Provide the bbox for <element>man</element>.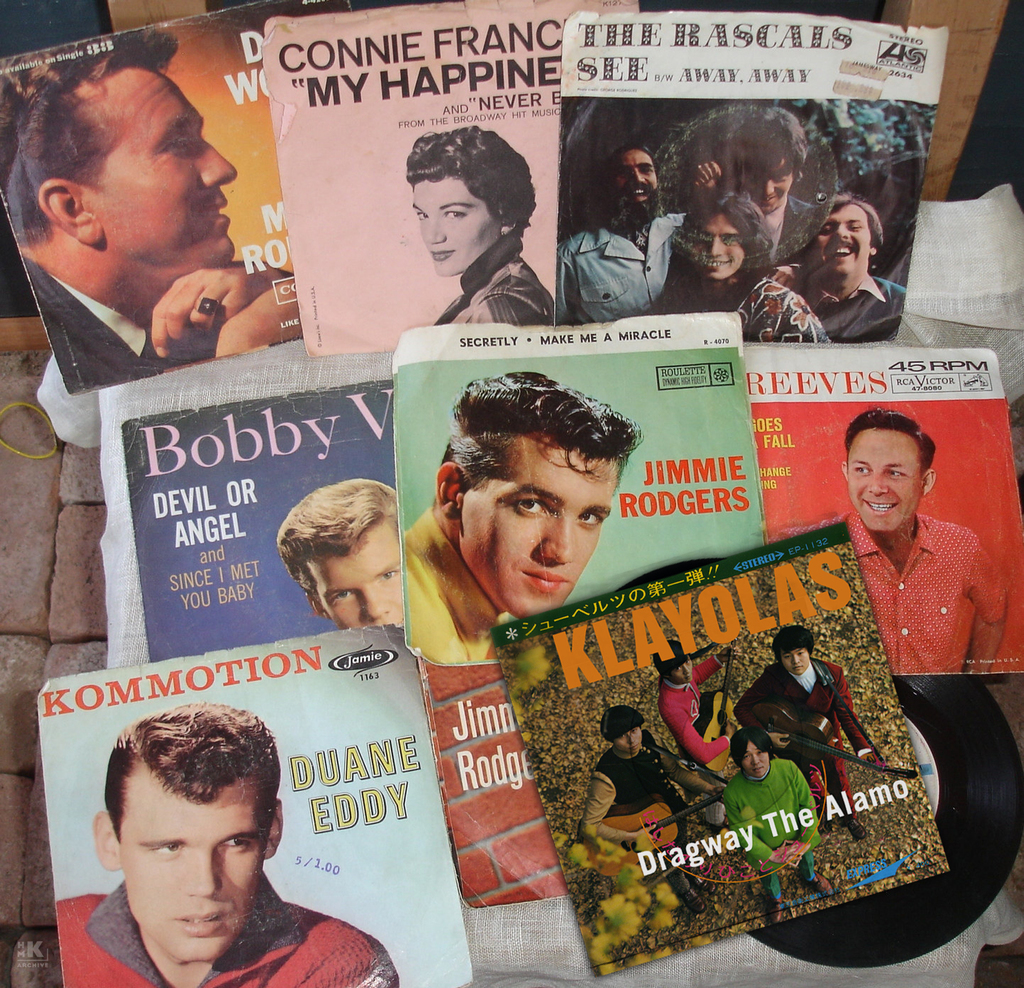
27 709 346 987.
